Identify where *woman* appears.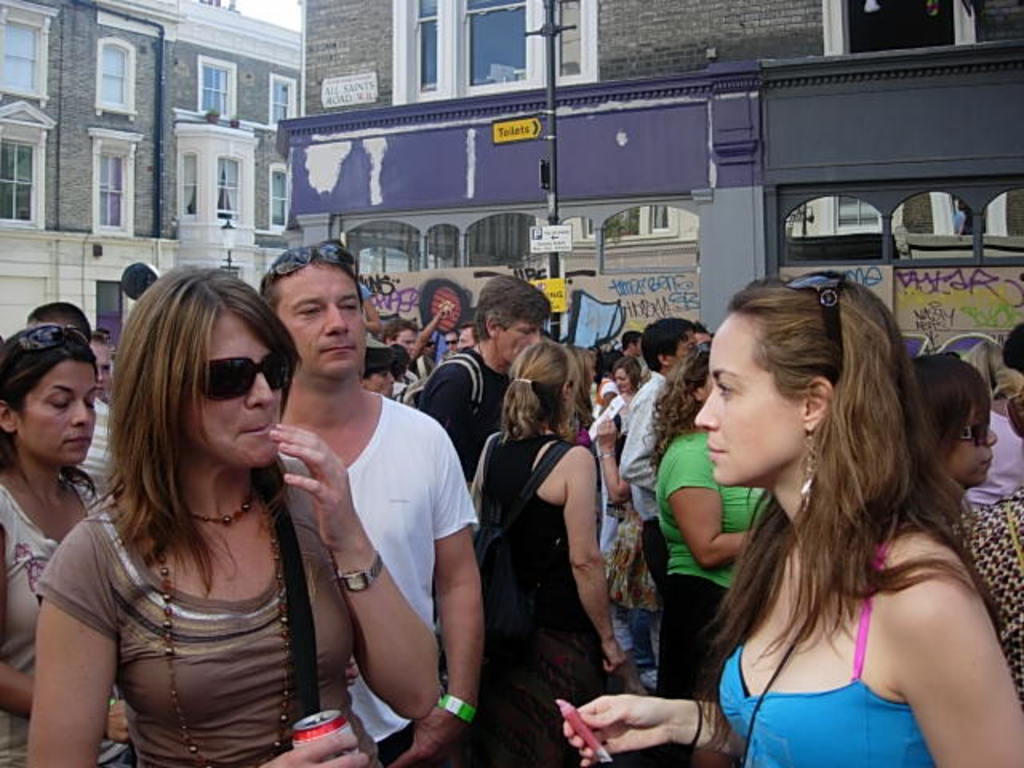
Appears at <bbox>0, 325, 131, 766</bbox>.
